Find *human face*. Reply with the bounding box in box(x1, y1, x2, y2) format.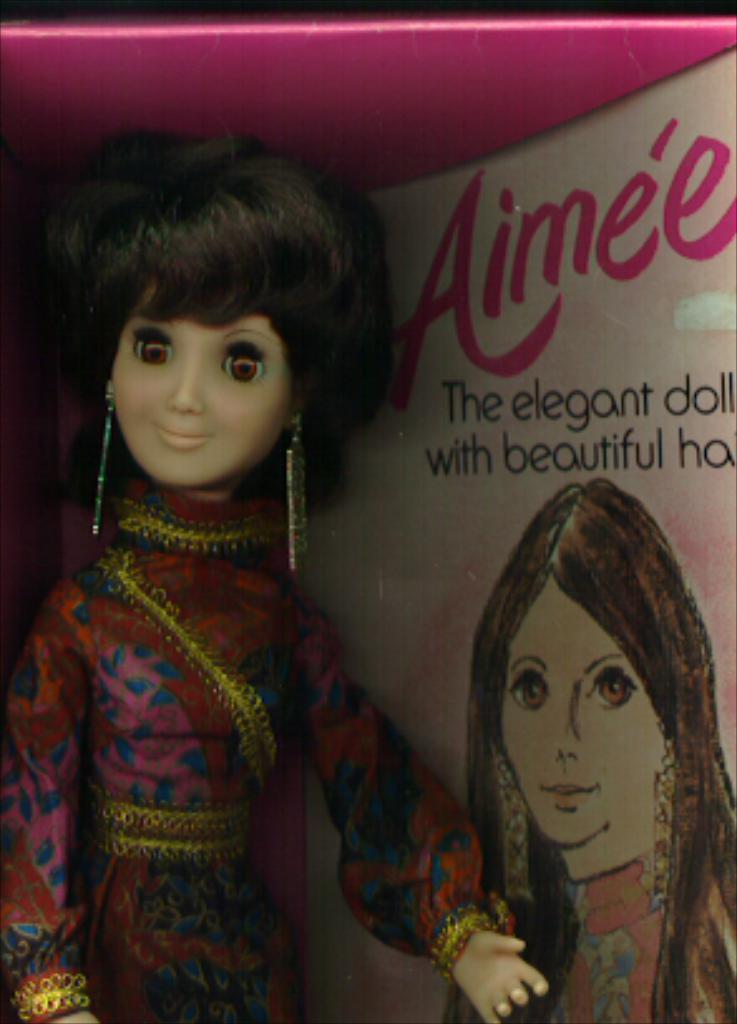
box(501, 576, 667, 845).
